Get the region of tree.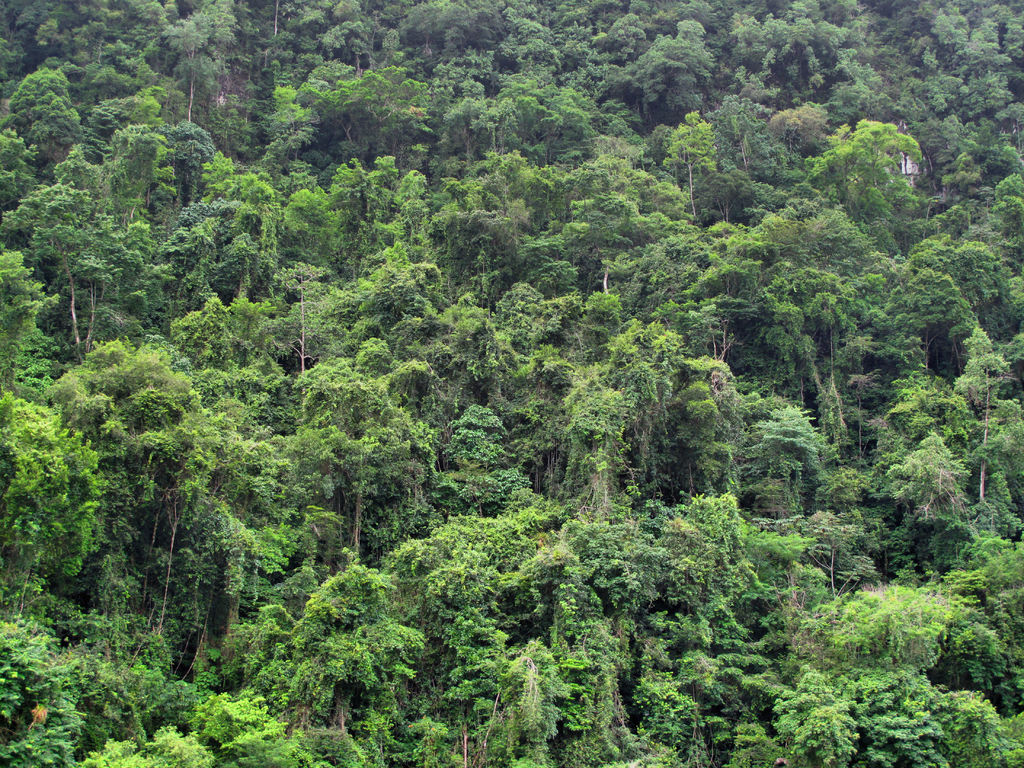
bbox=(815, 589, 983, 767).
